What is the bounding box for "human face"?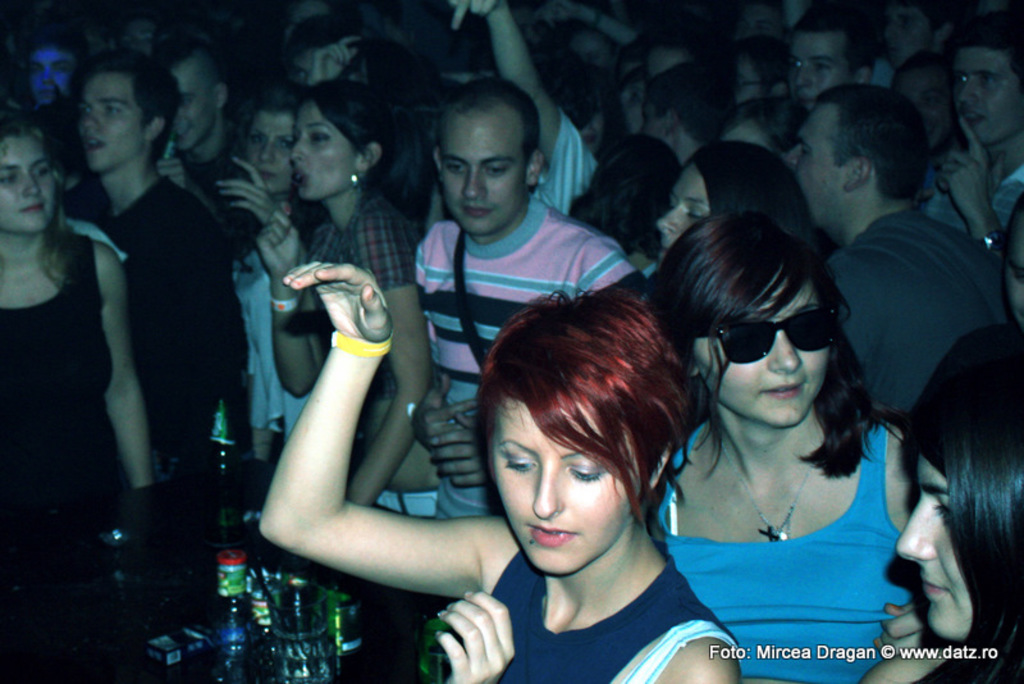
[28, 47, 73, 101].
